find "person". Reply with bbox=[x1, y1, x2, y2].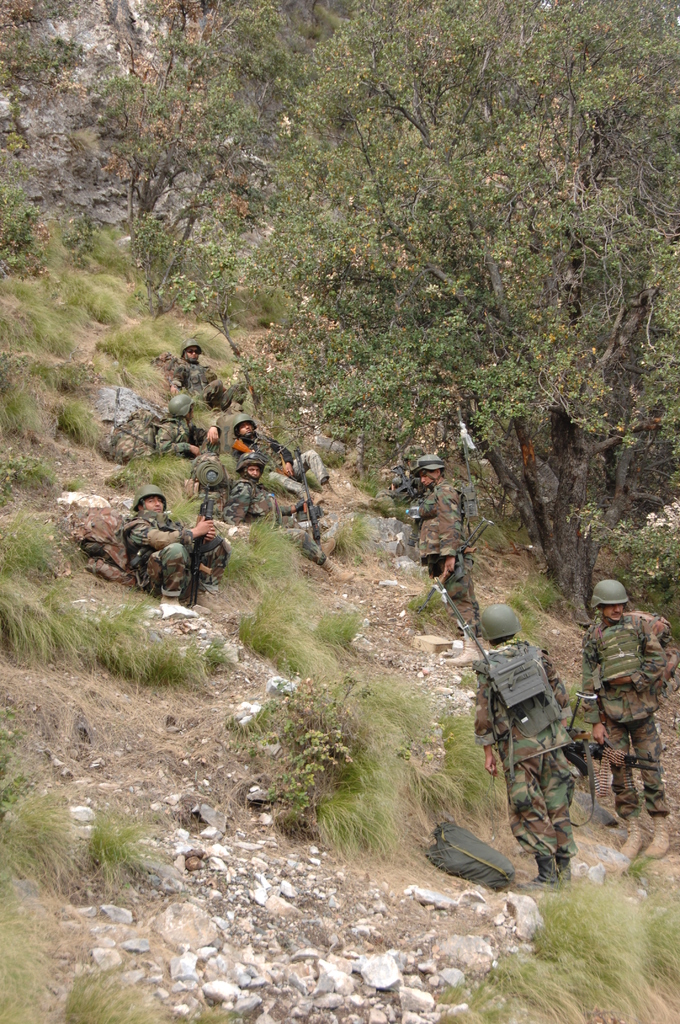
bbox=[590, 581, 666, 862].
